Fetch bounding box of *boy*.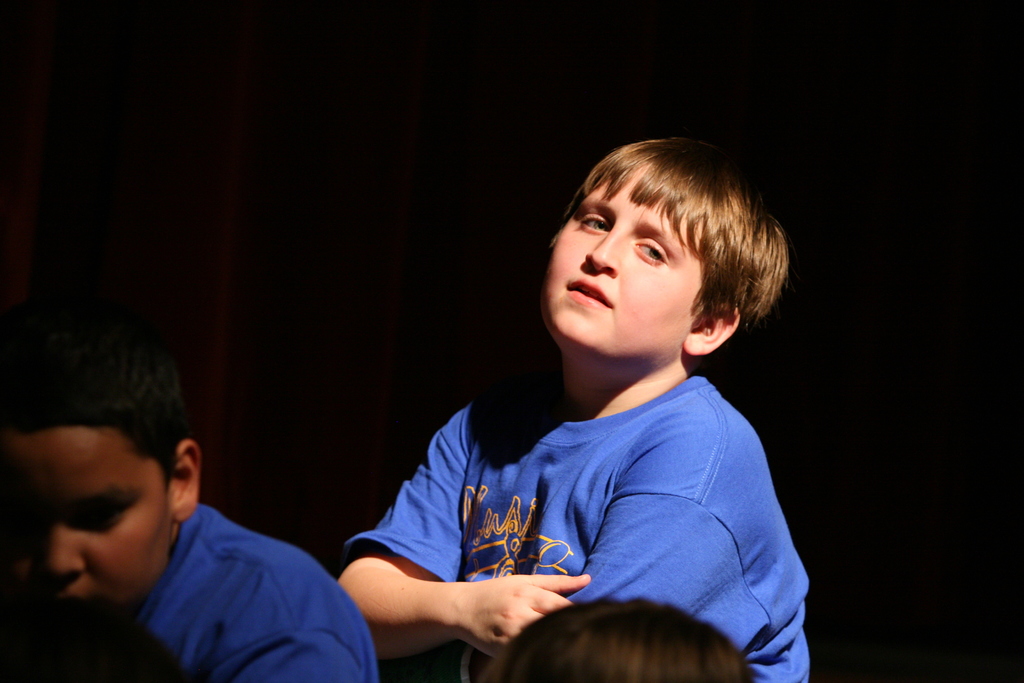
Bbox: x1=0 y1=353 x2=380 y2=682.
